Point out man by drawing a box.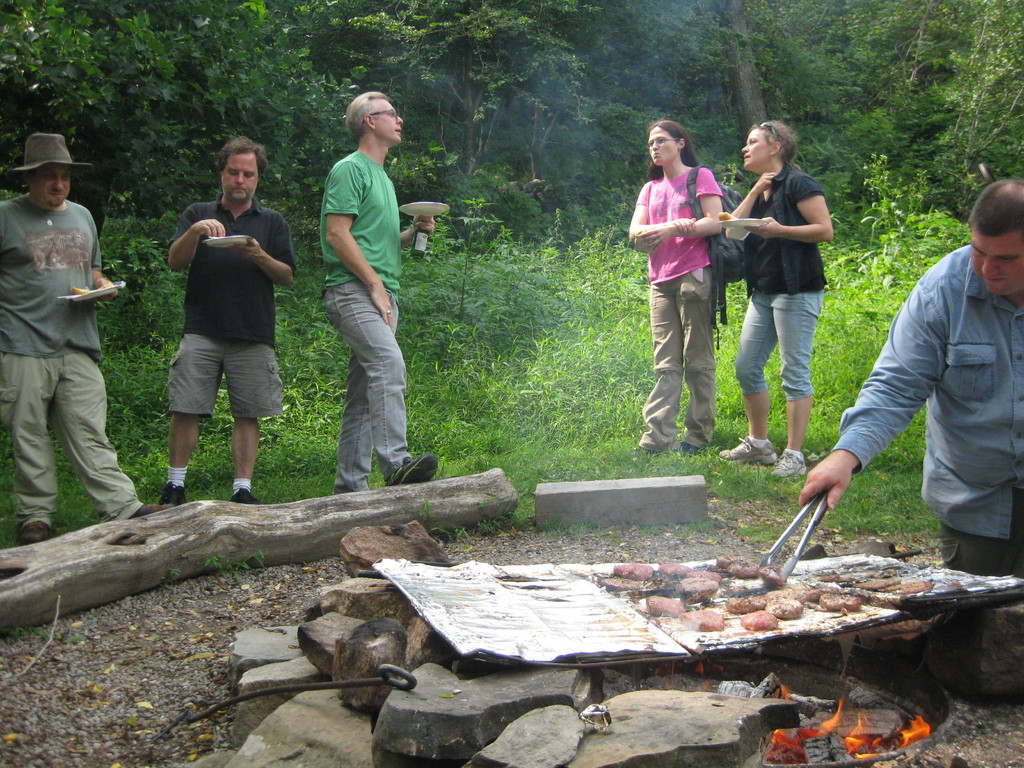
select_region(799, 178, 1023, 581).
